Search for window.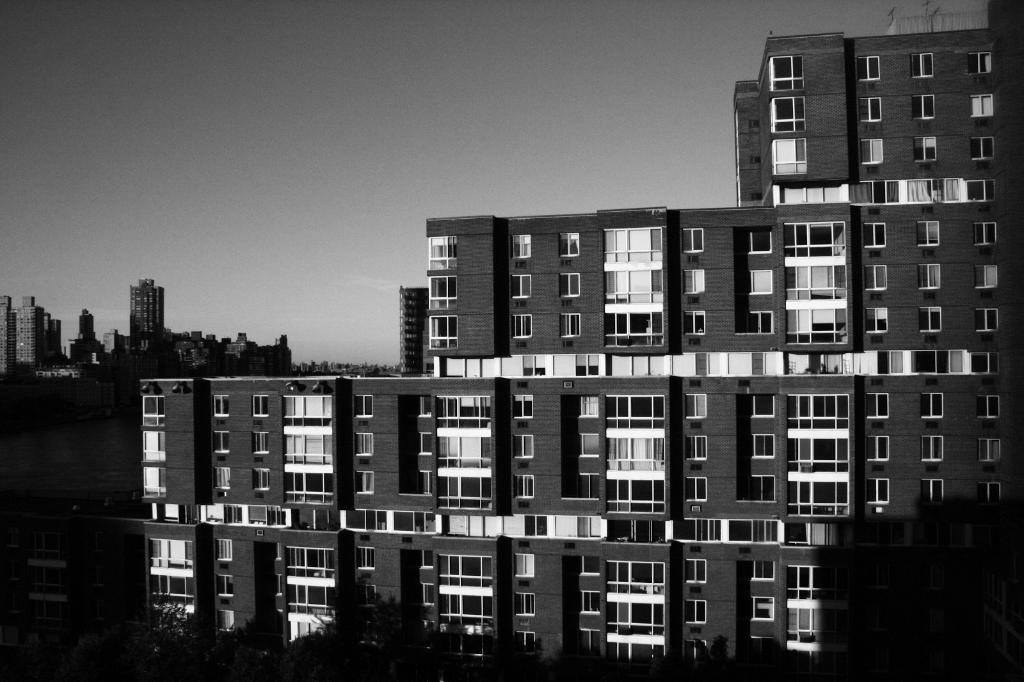
Found at {"x1": 782, "y1": 606, "x2": 824, "y2": 641}.
